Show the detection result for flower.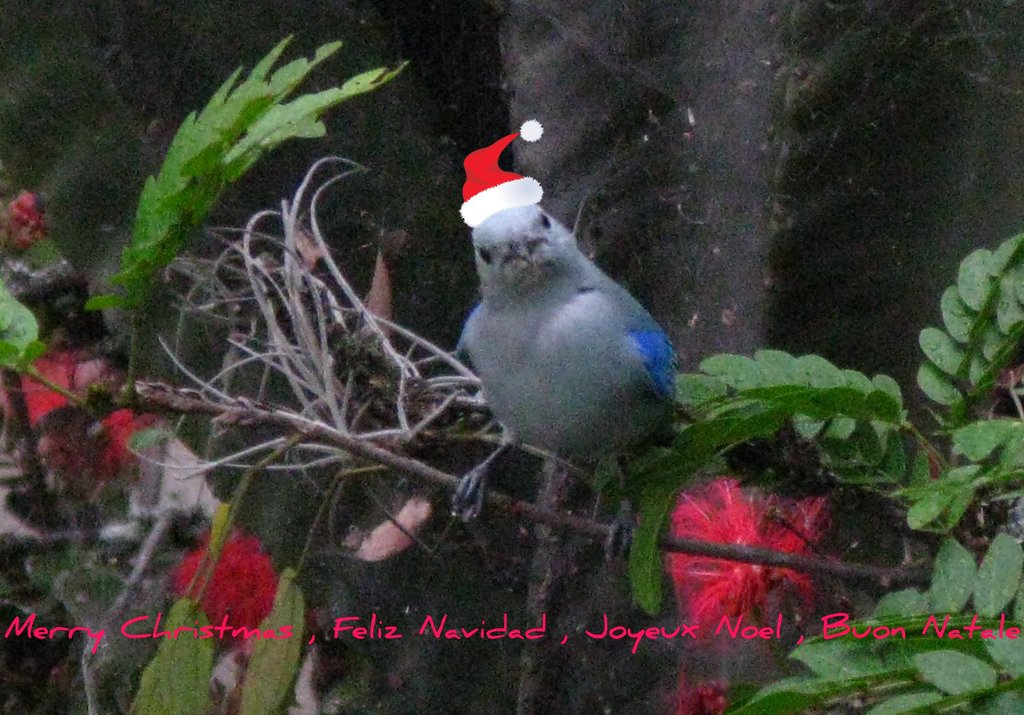
locate(185, 527, 268, 641).
